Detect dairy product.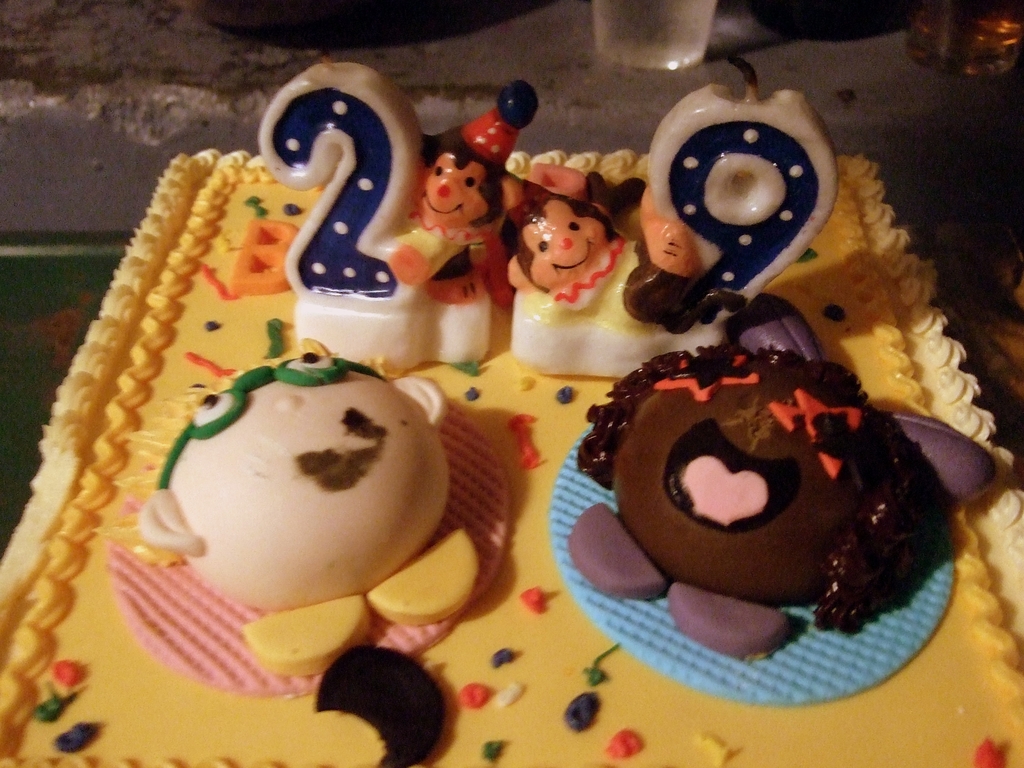
Detected at <box>153,348,430,624</box>.
